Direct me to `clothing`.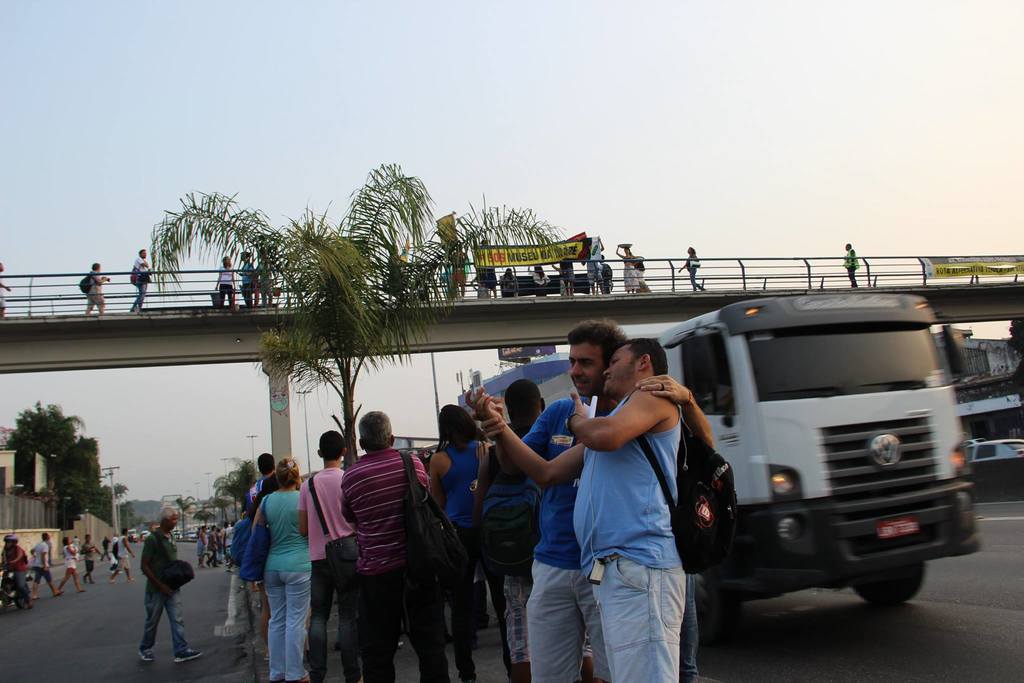
Direction: (x1=240, y1=261, x2=253, y2=306).
